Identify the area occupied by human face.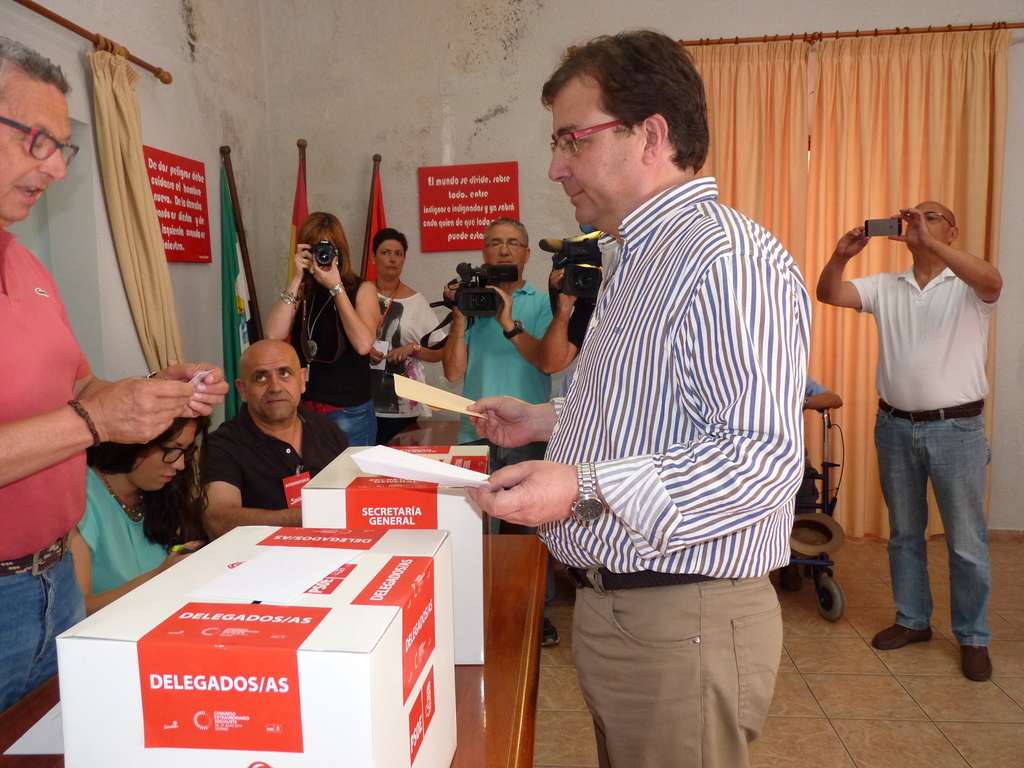
Area: detection(242, 347, 299, 420).
